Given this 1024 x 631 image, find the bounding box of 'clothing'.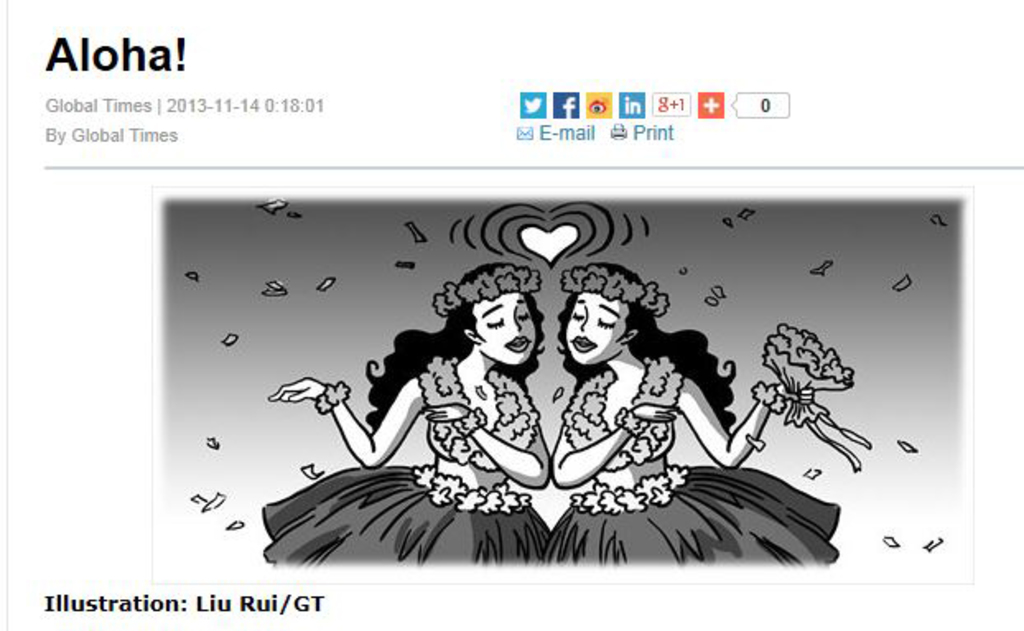
[left=260, top=356, right=552, bottom=563].
